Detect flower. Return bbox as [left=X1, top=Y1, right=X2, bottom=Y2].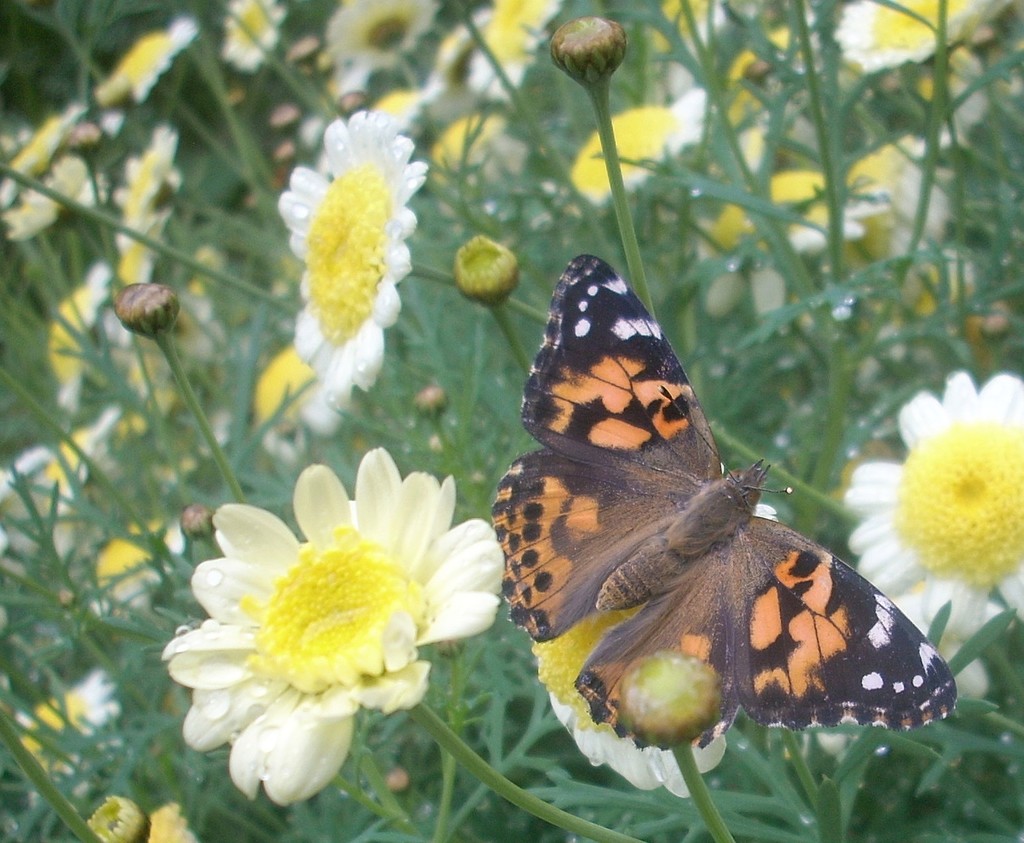
[left=463, top=0, right=561, bottom=102].
